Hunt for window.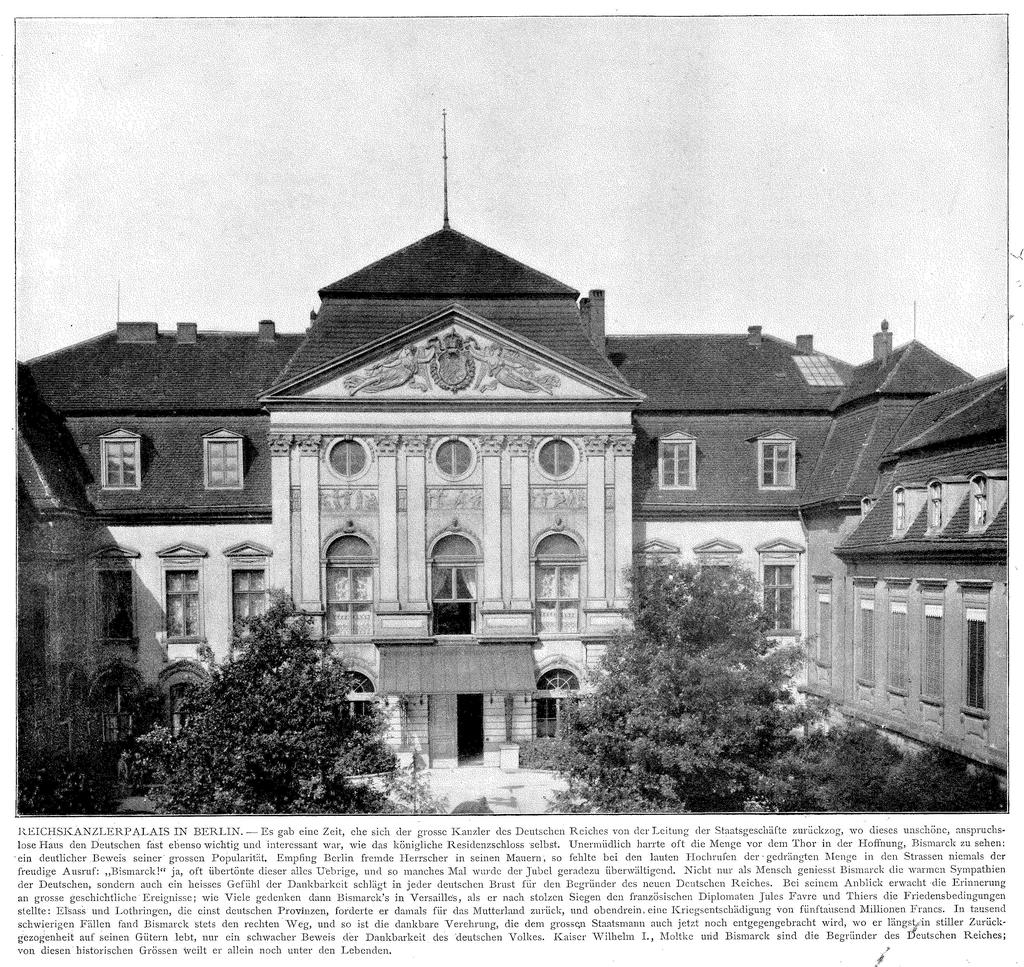
Hunted down at 753/429/799/490.
